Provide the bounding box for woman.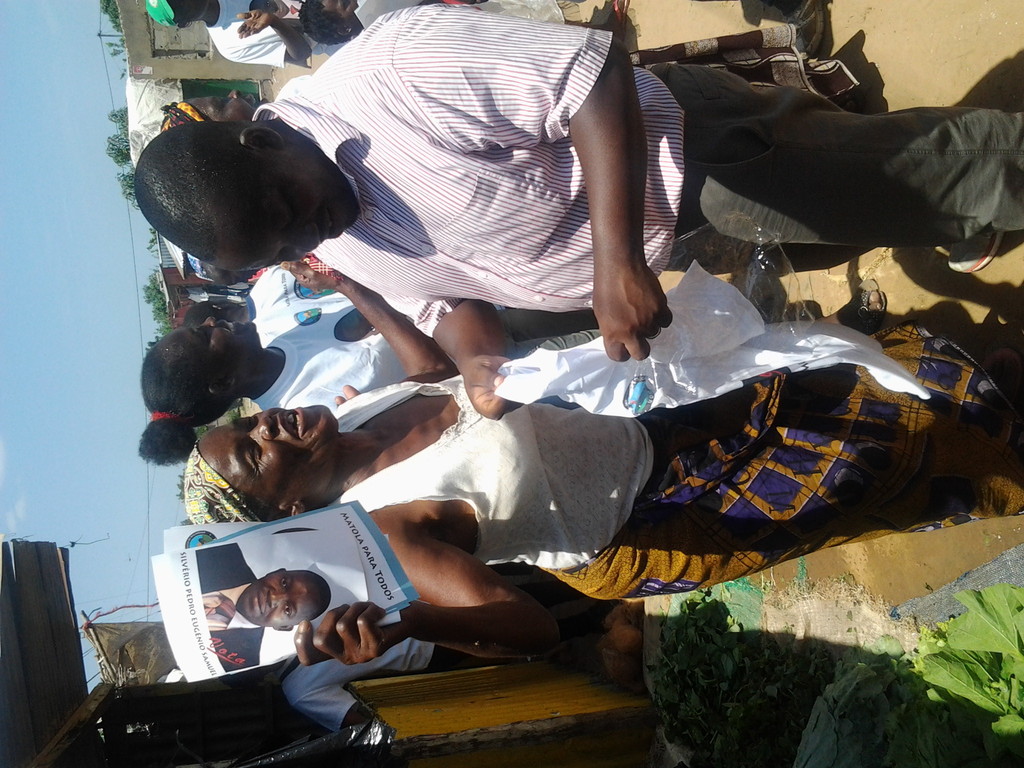
141, 257, 604, 463.
